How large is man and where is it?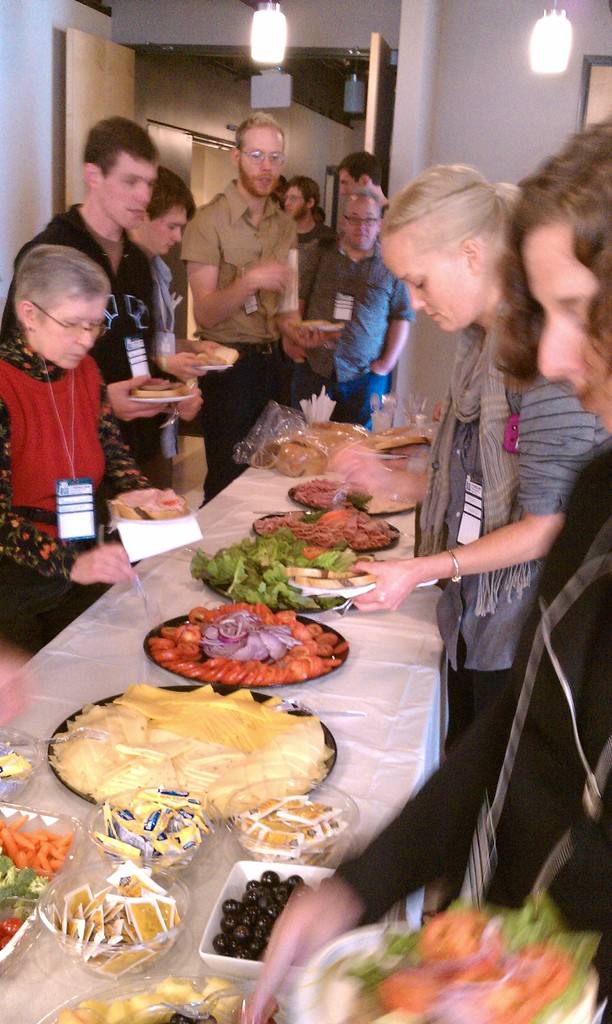
Bounding box: <box>294,185,405,442</box>.
